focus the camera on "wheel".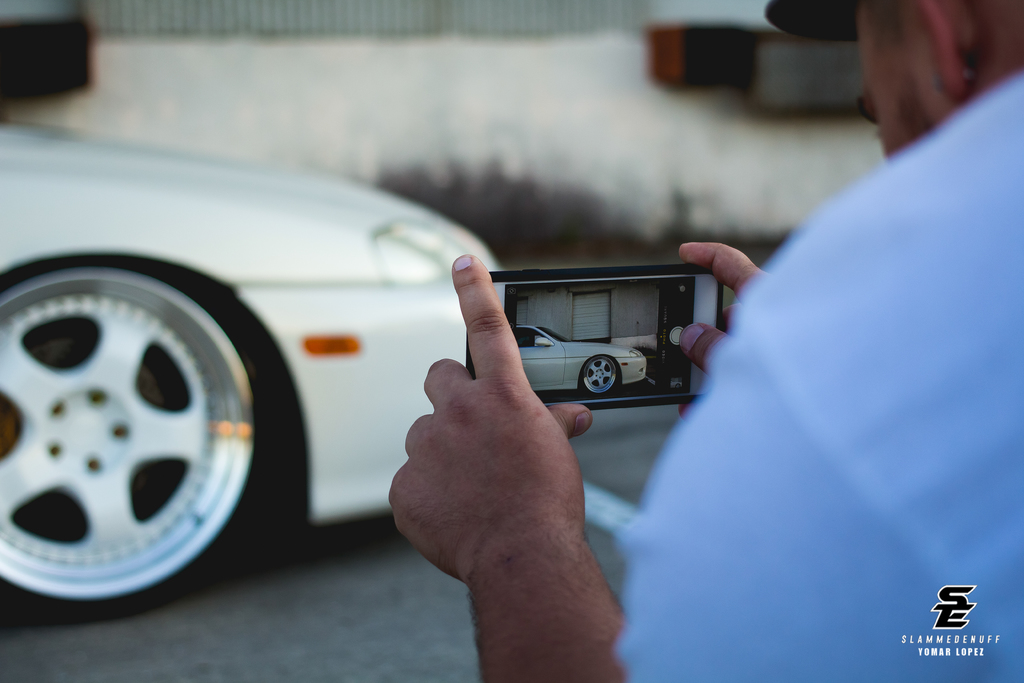
Focus region: 4/259/289/613.
